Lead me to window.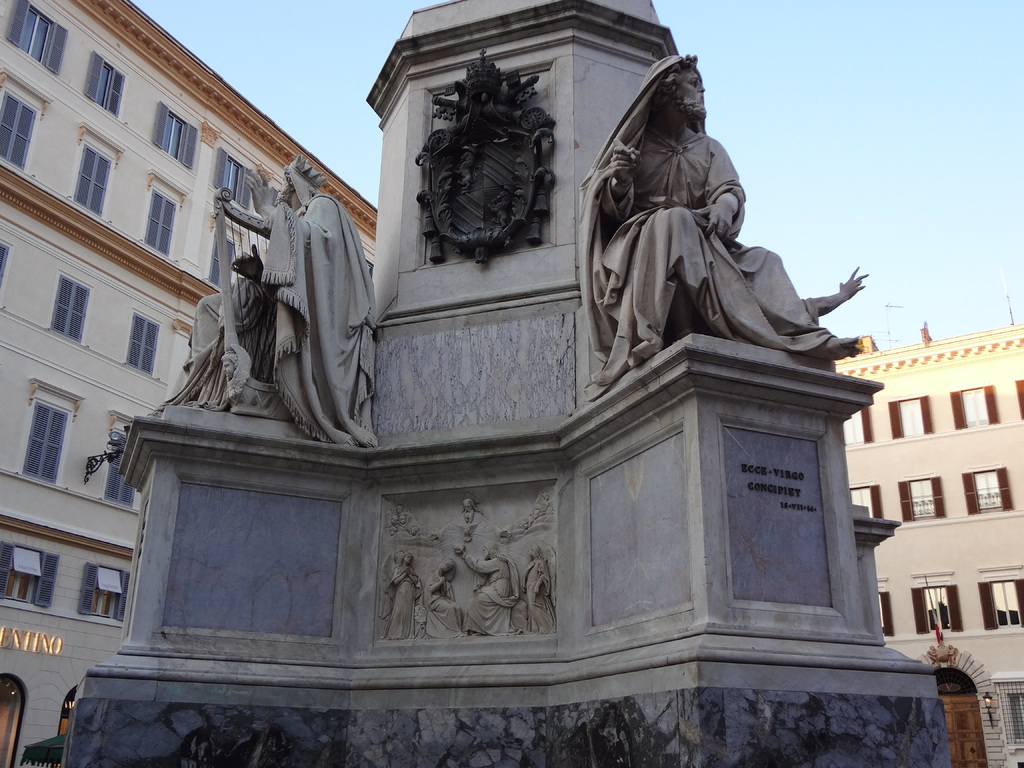
Lead to x1=888, y1=392, x2=936, y2=438.
